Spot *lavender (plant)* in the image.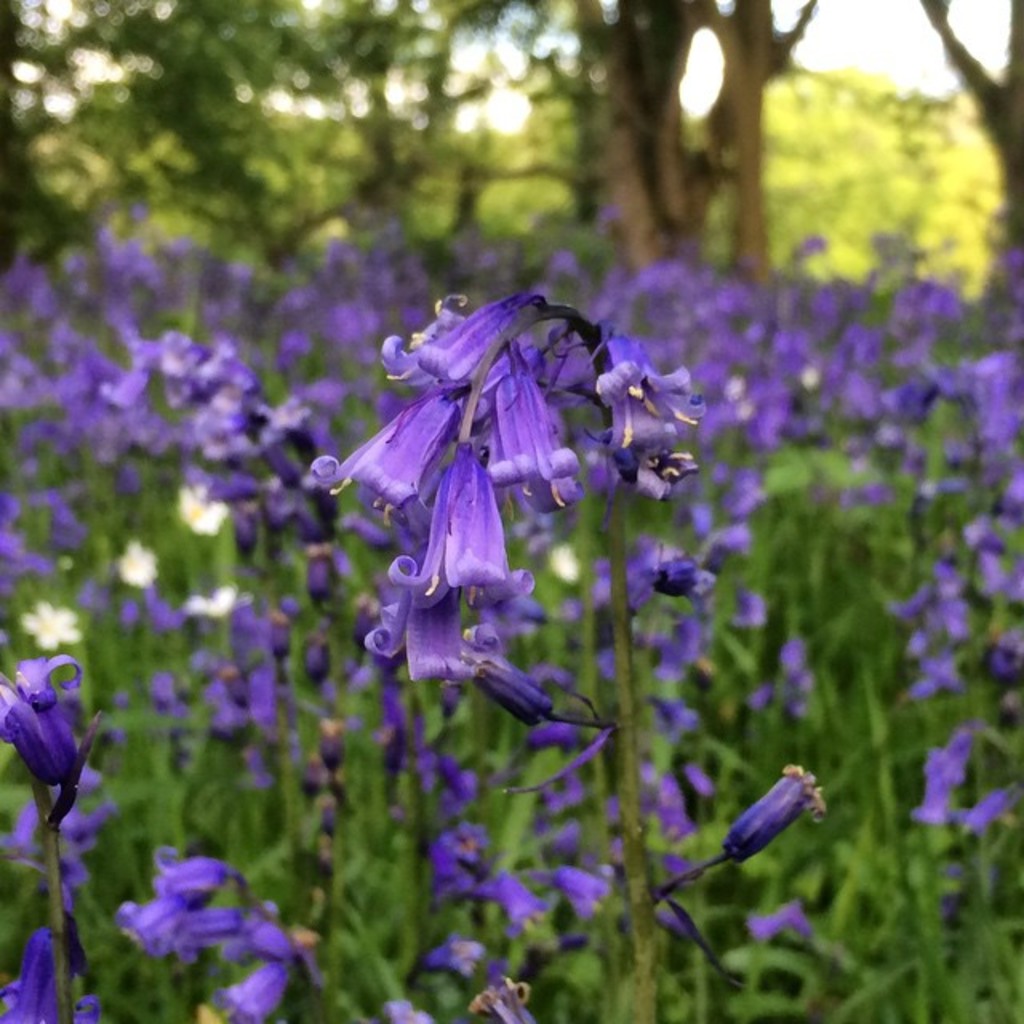
*lavender (plant)* found at {"x1": 104, "y1": 339, "x2": 240, "y2": 430}.
